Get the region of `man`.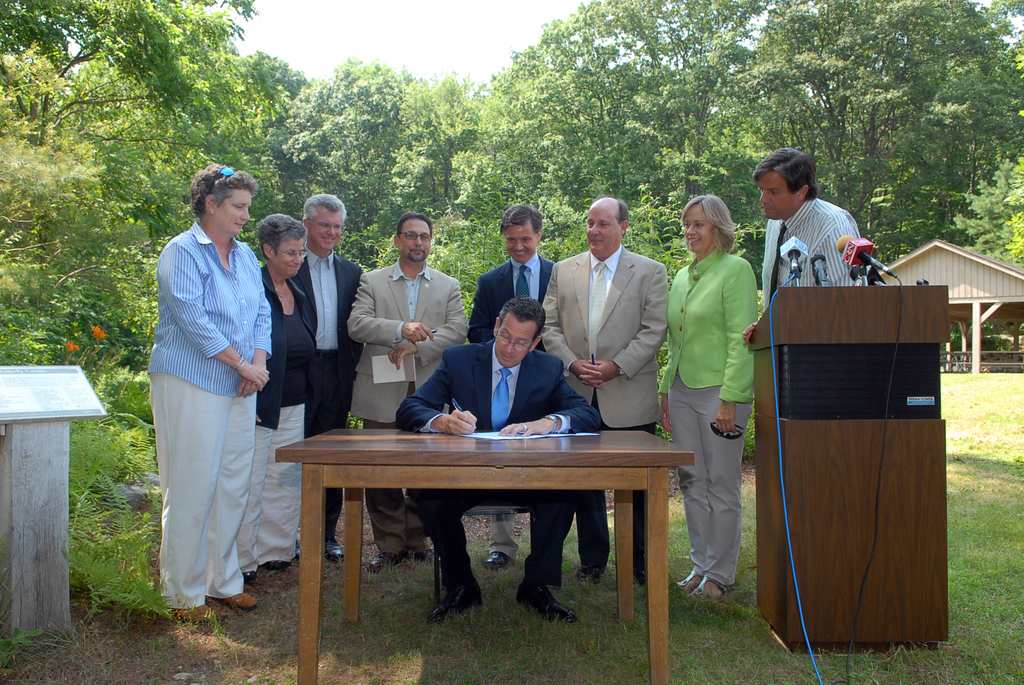
470:204:554:570.
